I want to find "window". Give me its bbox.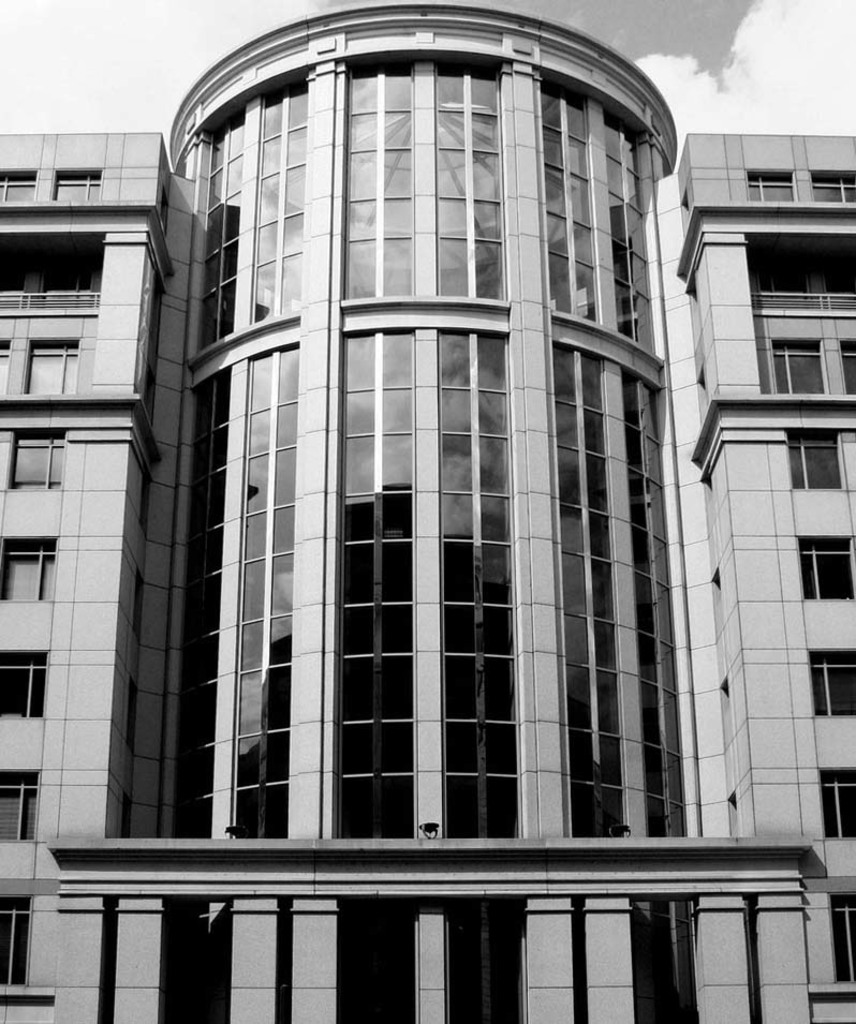
x1=0, y1=887, x2=32, y2=988.
